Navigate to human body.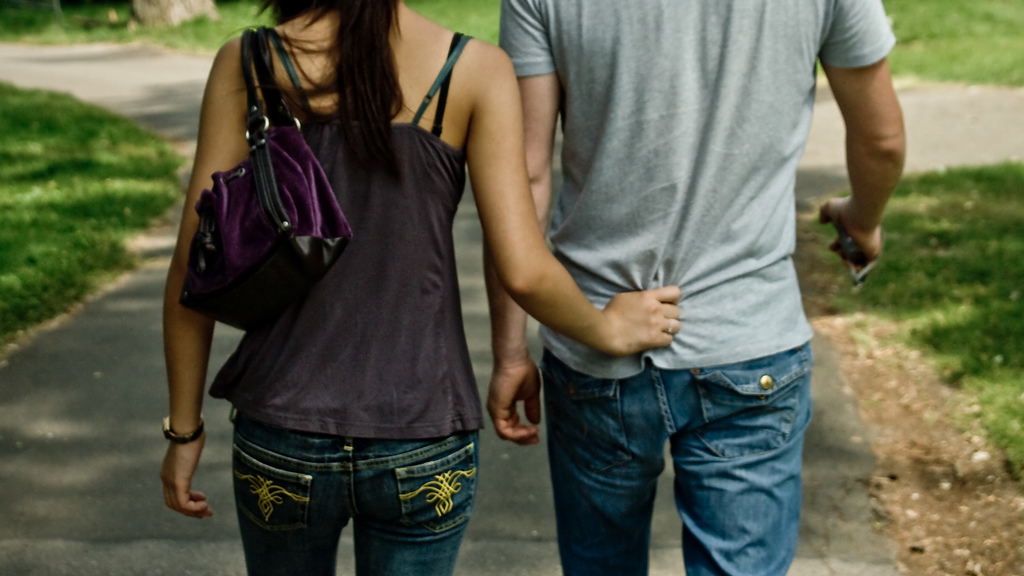
Navigation target: pyautogui.locateOnScreen(488, 0, 908, 575).
